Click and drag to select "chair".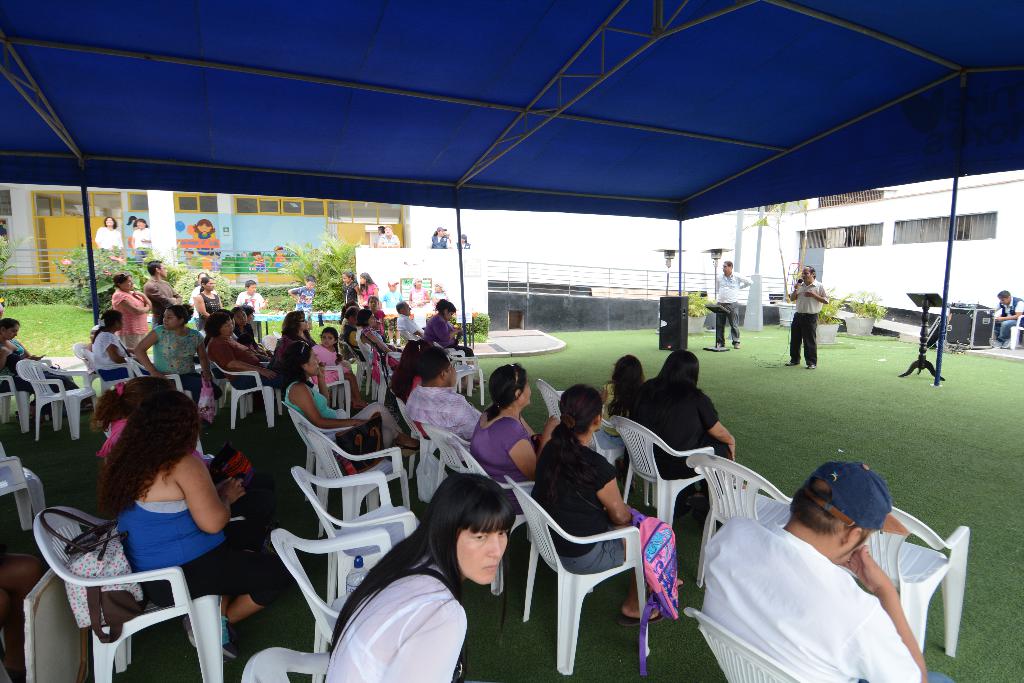
Selection: bbox=[588, 421, 630, 467].
